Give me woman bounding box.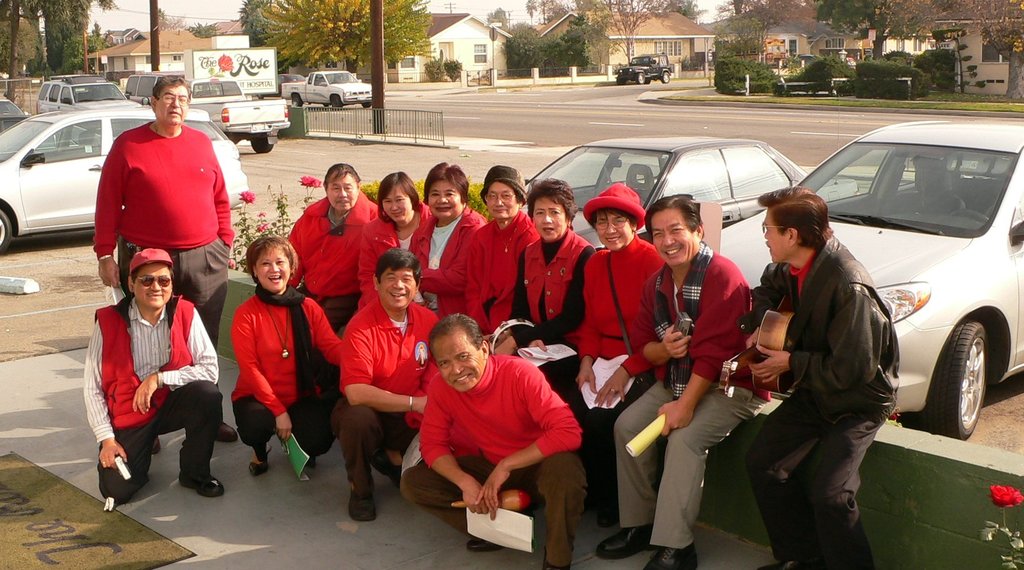
crop(356, 169, 429, 311).
